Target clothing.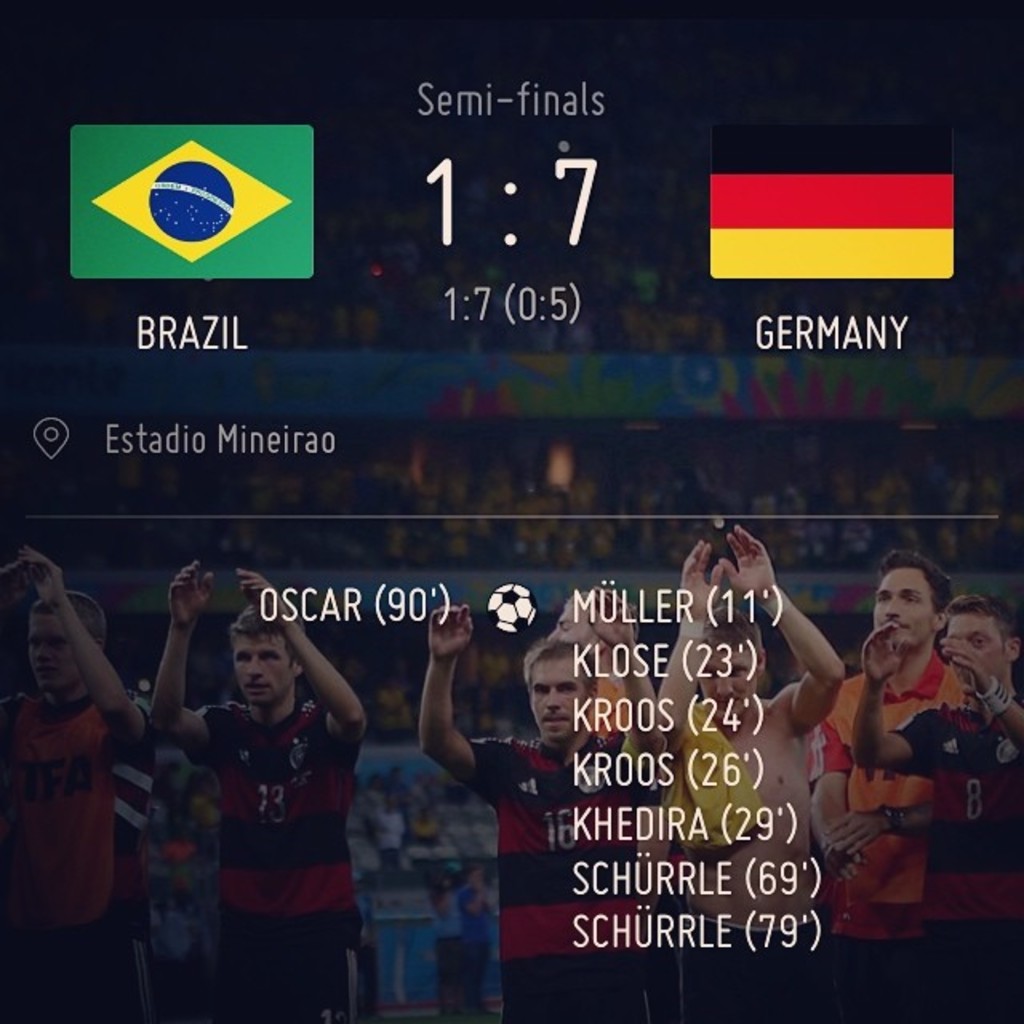
Target region: box(187, 640, 360, 973).
